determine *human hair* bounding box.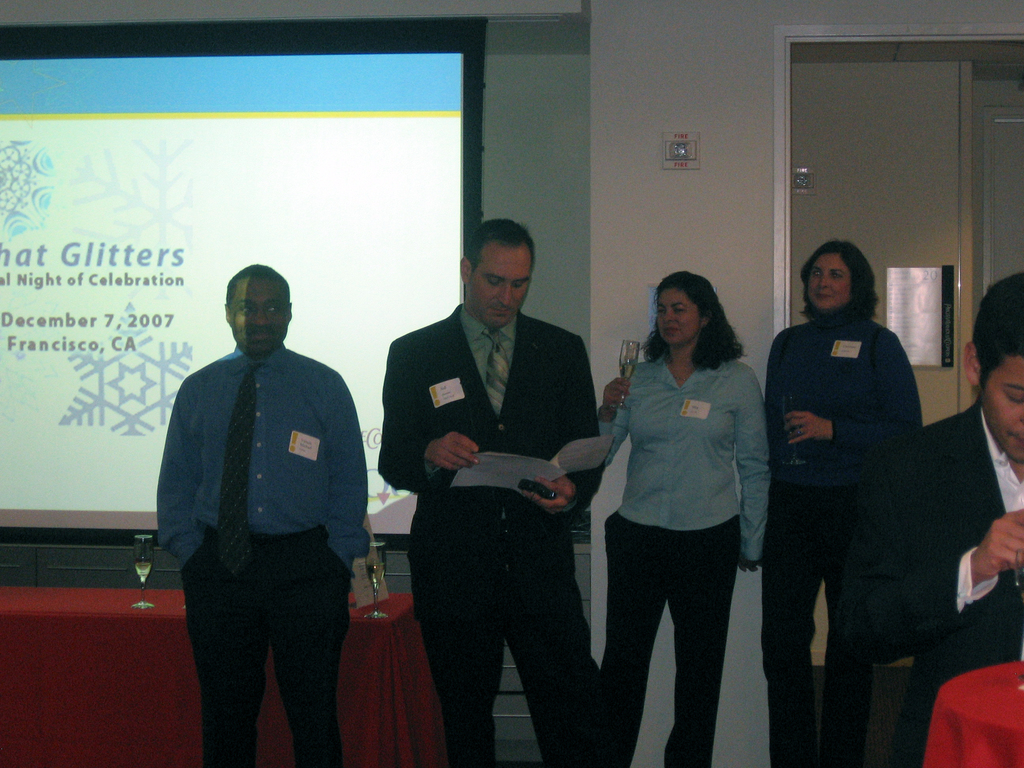
Determined: select_region(797, 245, 889, 331).
